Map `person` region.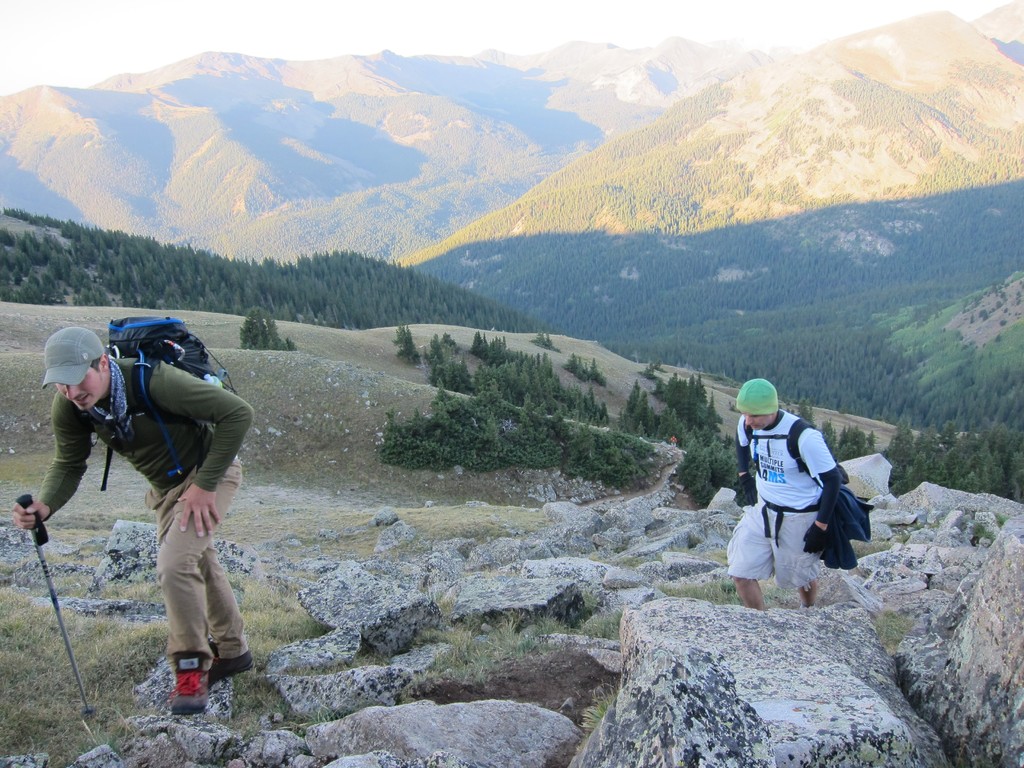
Mapped to detection(13, 323, 291, 707).
